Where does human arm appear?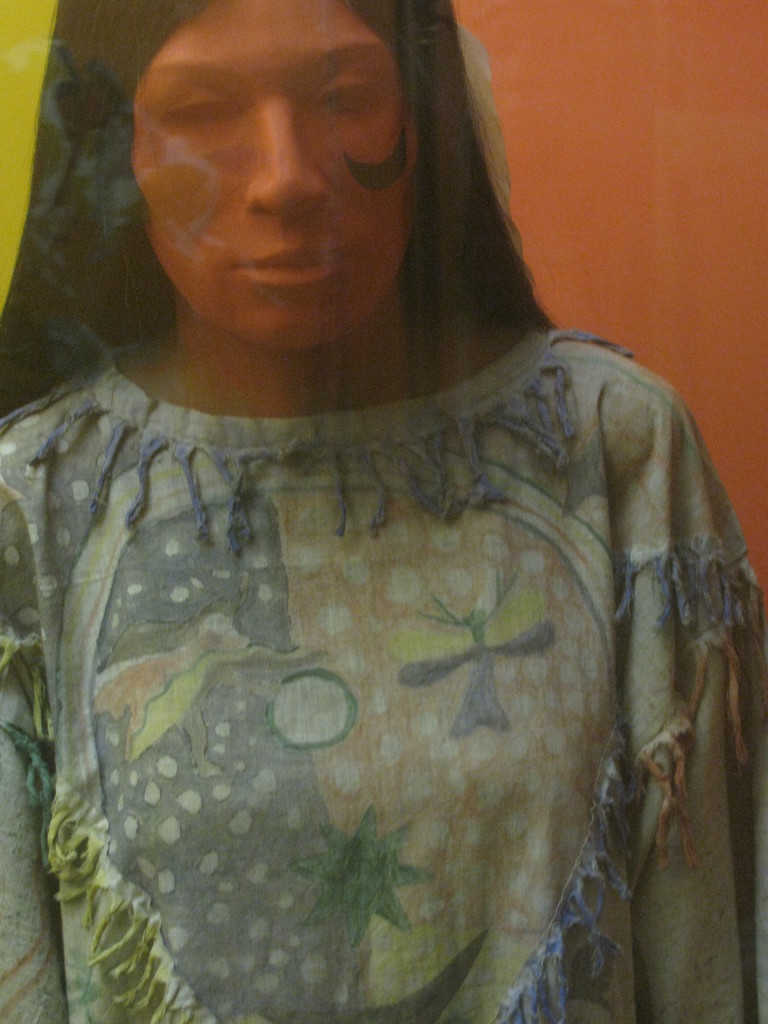
Appears at region(0, 405, 148, 1023).
